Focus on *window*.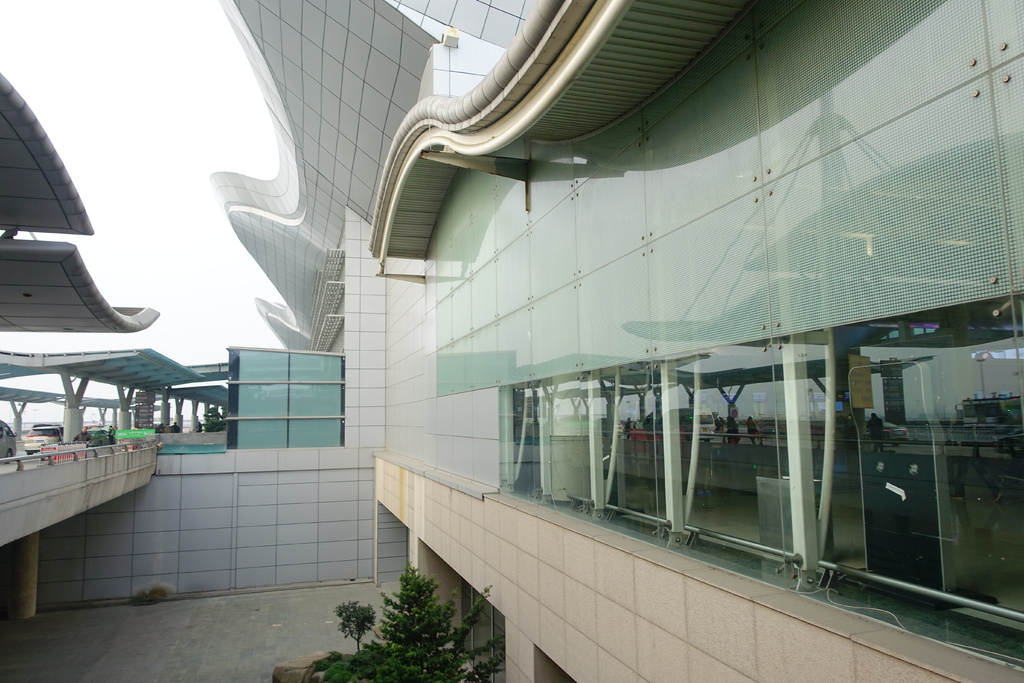
Focused at 243/343/340/454.
